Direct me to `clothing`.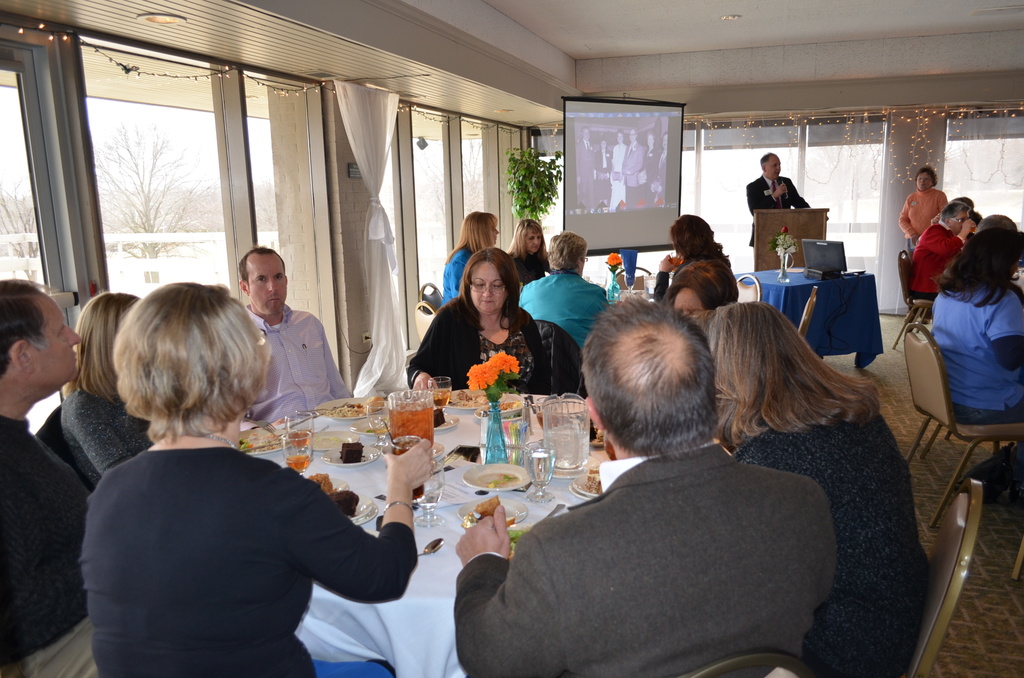
Direction: 519,266,610,349.
